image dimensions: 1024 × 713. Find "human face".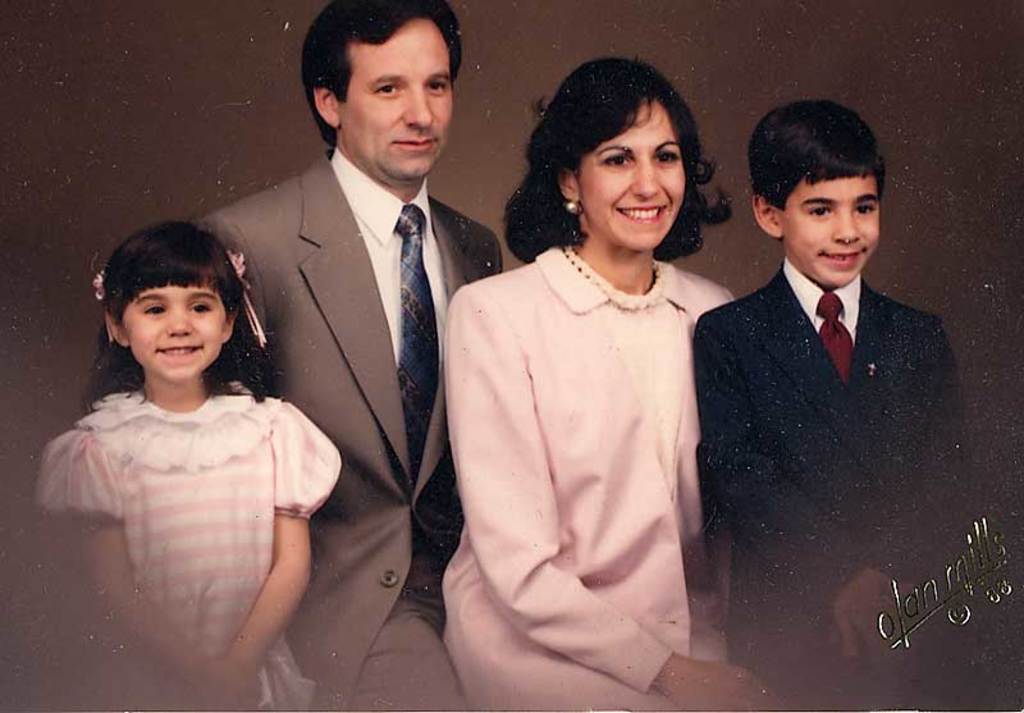
pyautogui.locateOnScreen(124, 288, 227, 384).
